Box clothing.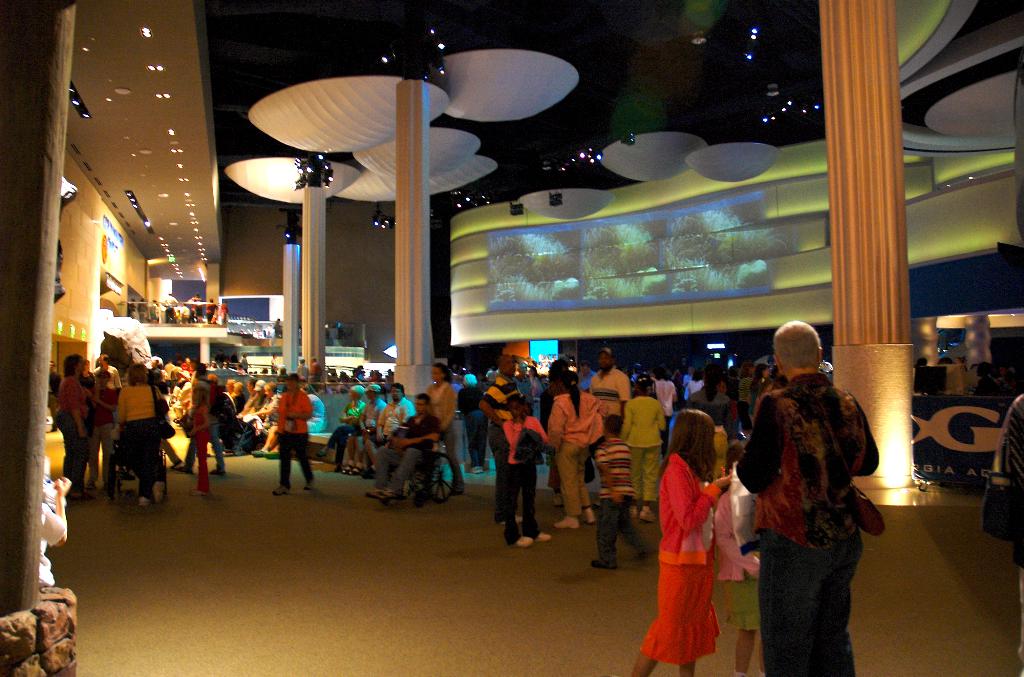
423/380/465/480.
